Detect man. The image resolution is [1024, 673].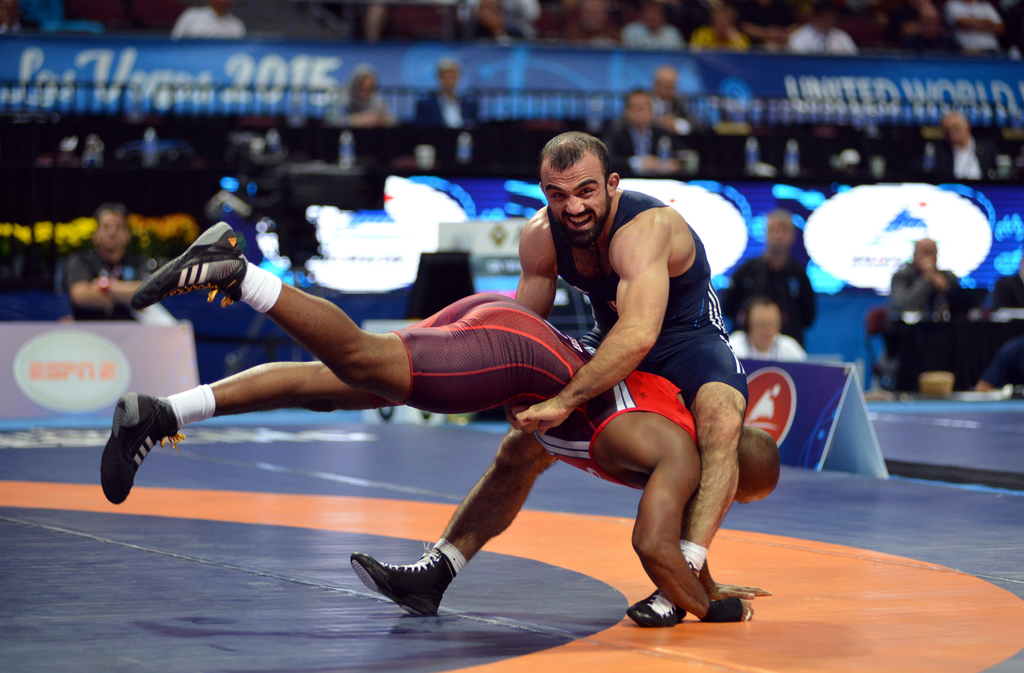
l=171, t=0, r=247, b=37.
